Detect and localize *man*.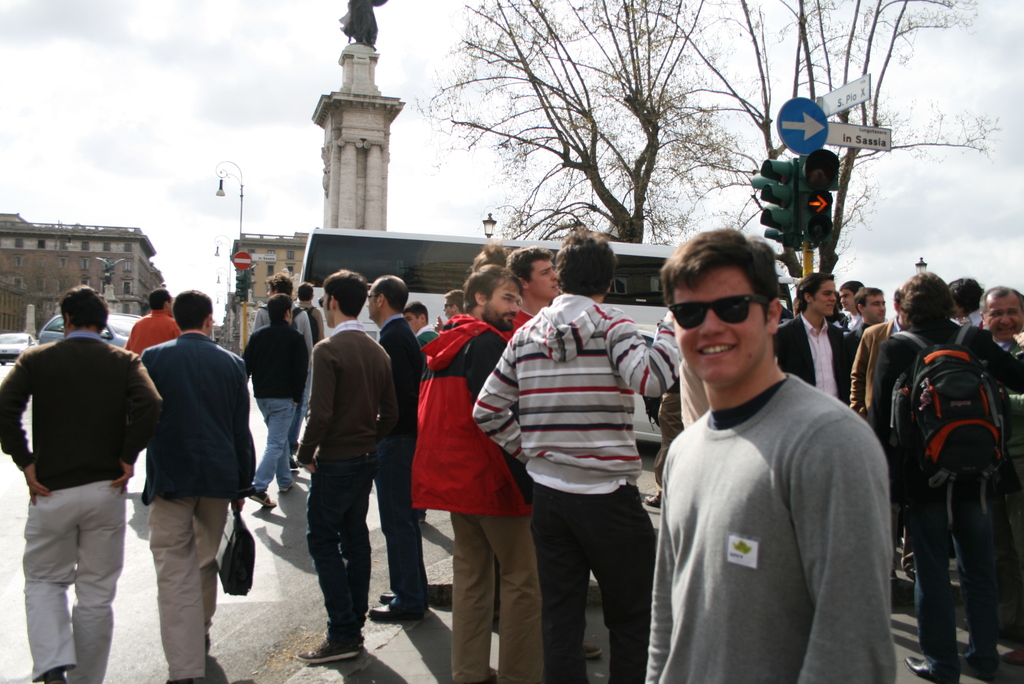
Localized at (x1=248, y1=270, x2=315, y2=468).
